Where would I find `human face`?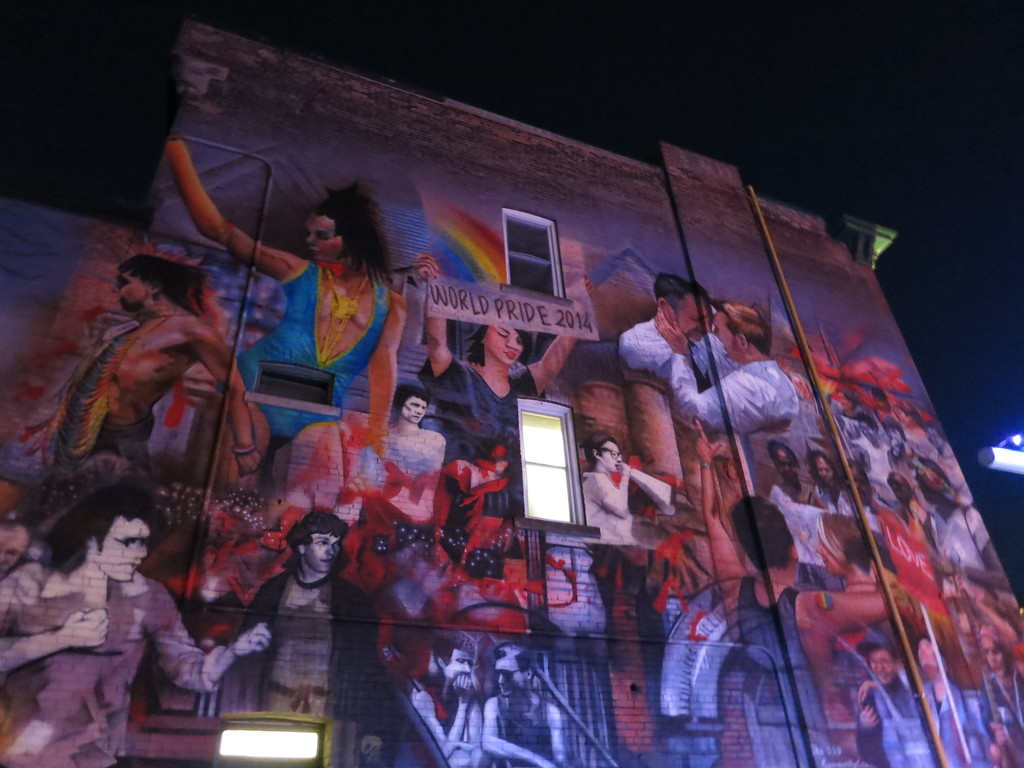
At [97,518,152,586].
